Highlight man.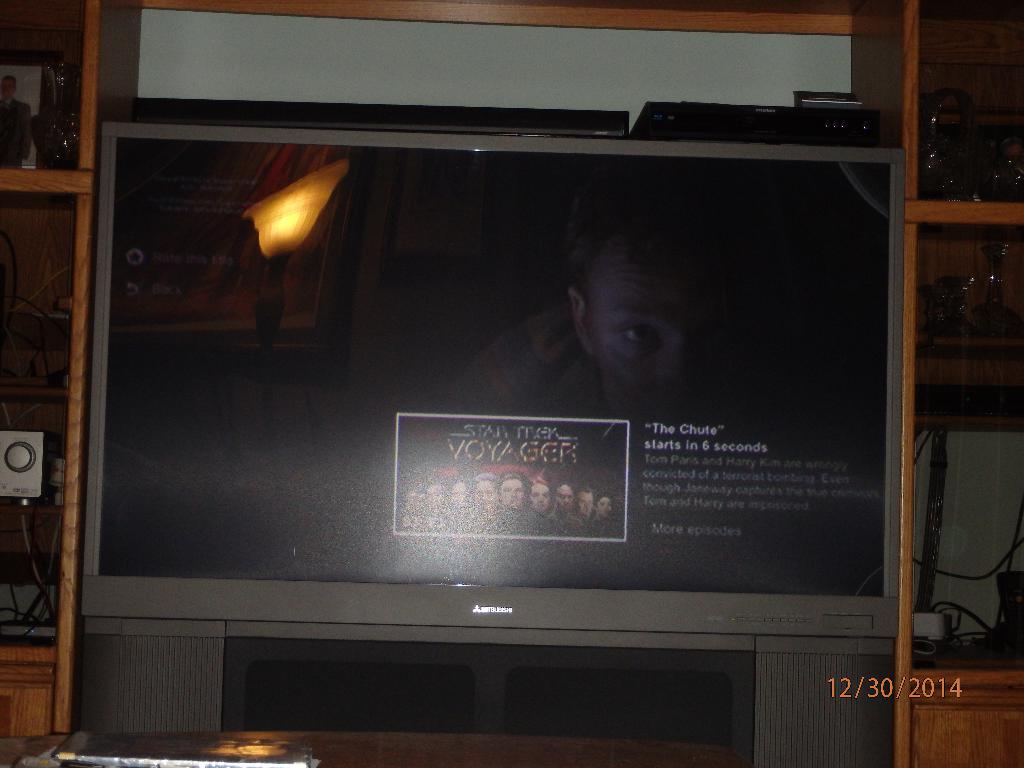
Highlighted region: pyautogui.locateOnScreen(0, 69, 42, 168).
